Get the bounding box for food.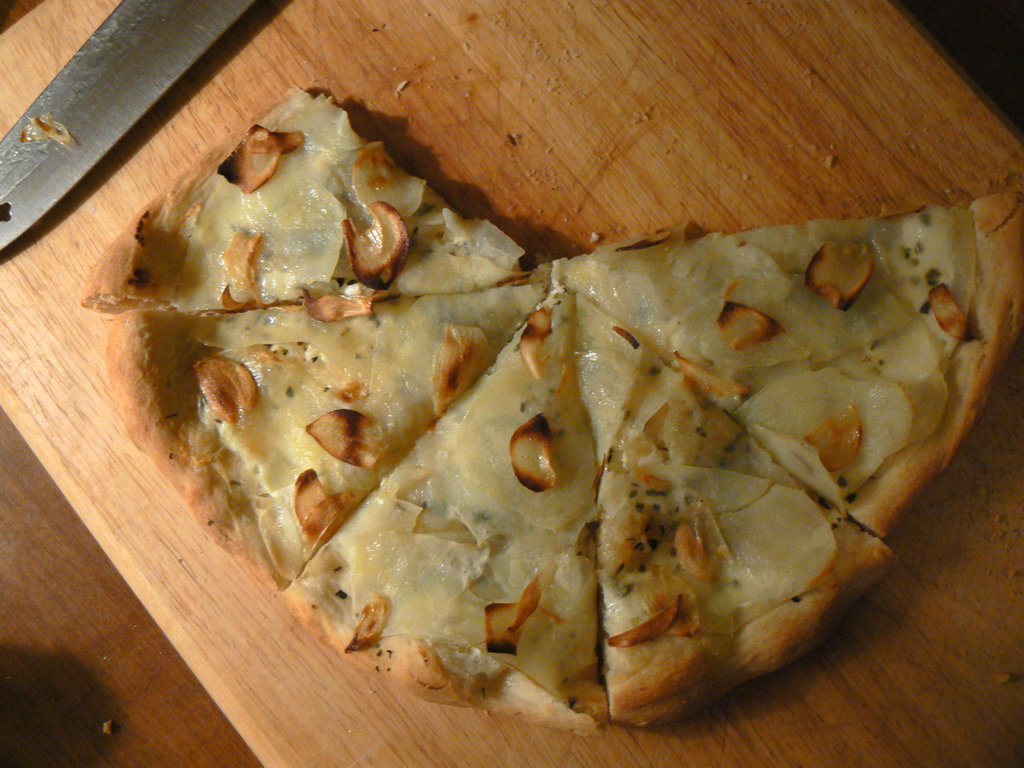
(x1=939, y1=189, x2=1023, y2=474).
